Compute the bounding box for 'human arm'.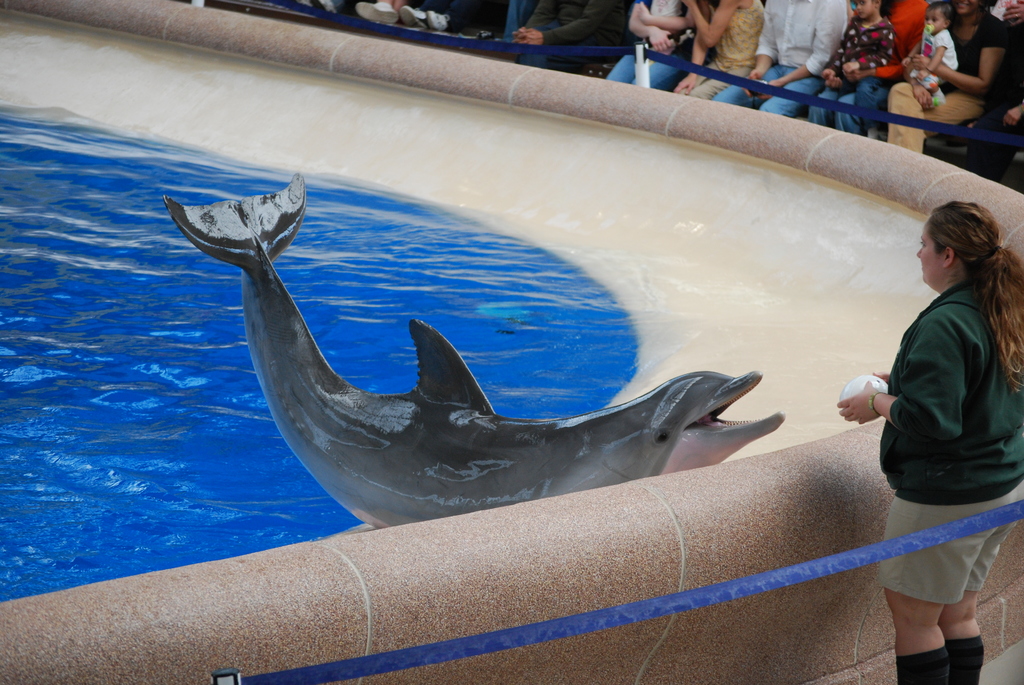
<box>909,36,1015,107</box>.
